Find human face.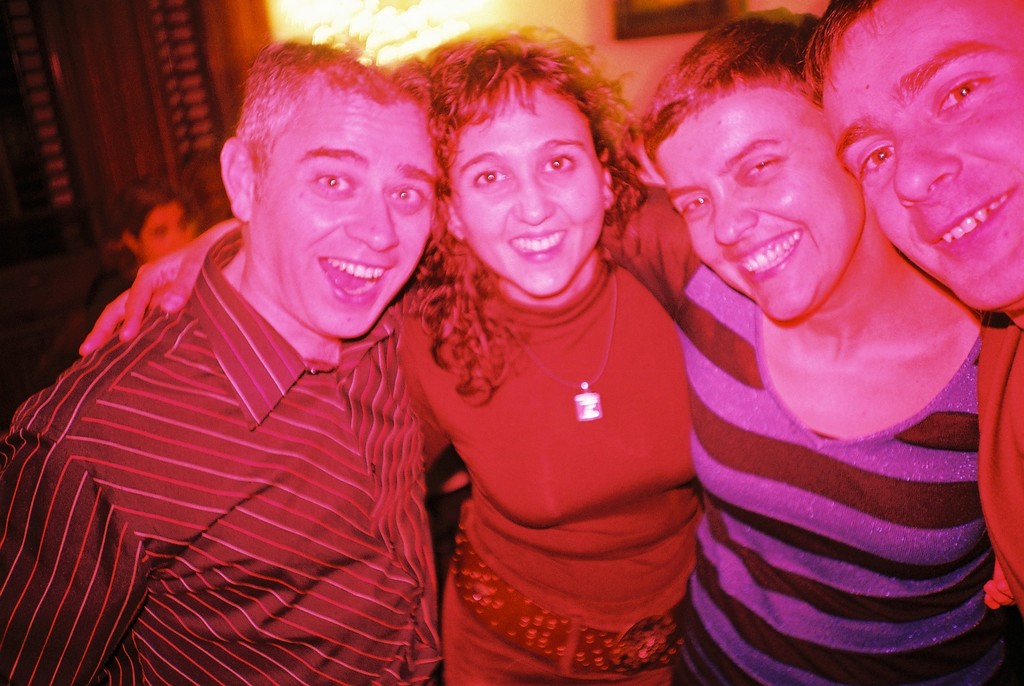
{"x1": 250, "y1": 84, "x2": 437, "y2": 337}.
